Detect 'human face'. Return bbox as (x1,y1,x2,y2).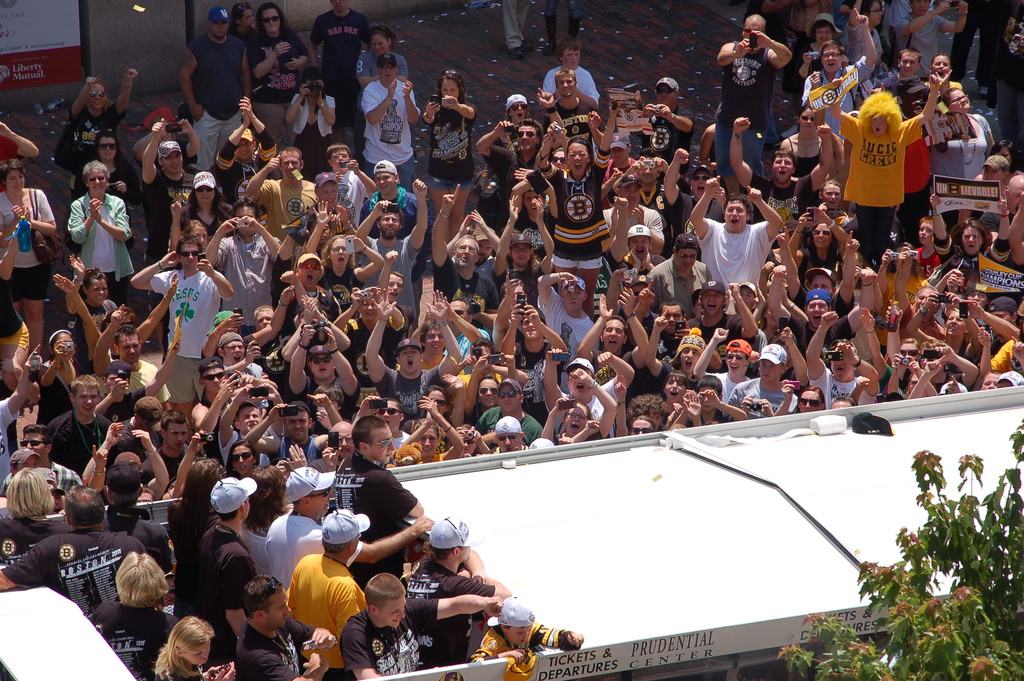
(602,320,623,352).
